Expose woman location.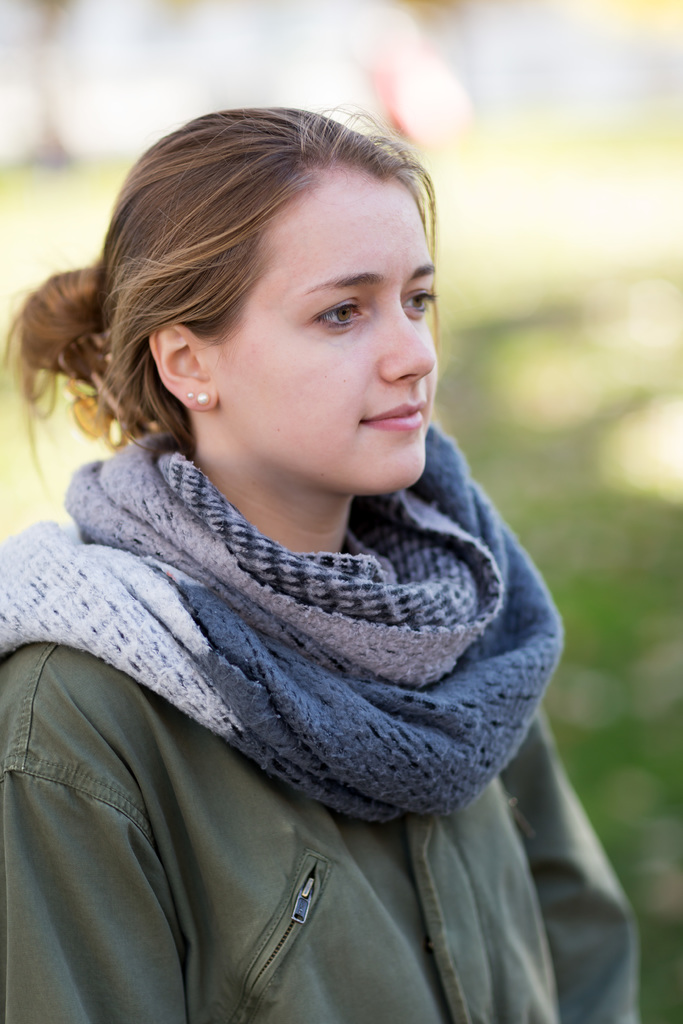
Exposed at bbox(1, 105, 682, 1023).
